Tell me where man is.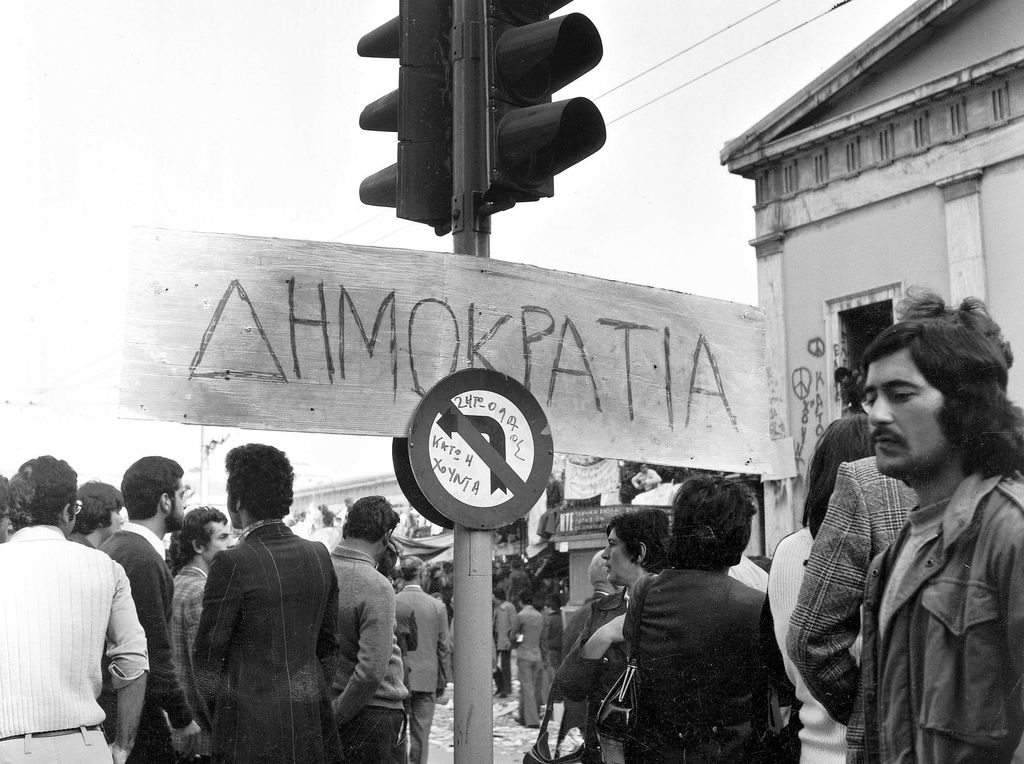
man is at bbox(394, 550, 458, 763).
